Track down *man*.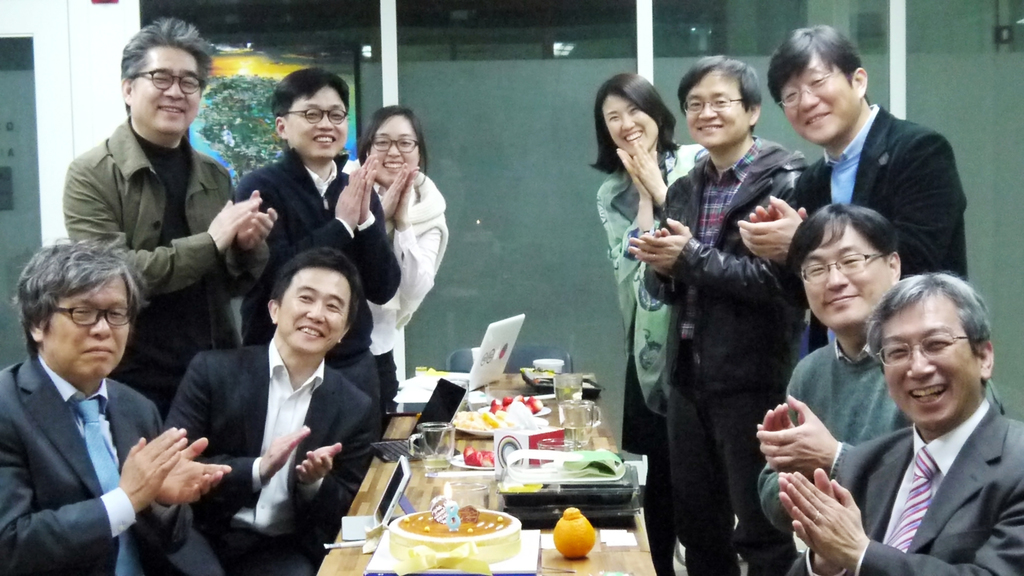
Tracked to <box>732,22,965,284</box>.
